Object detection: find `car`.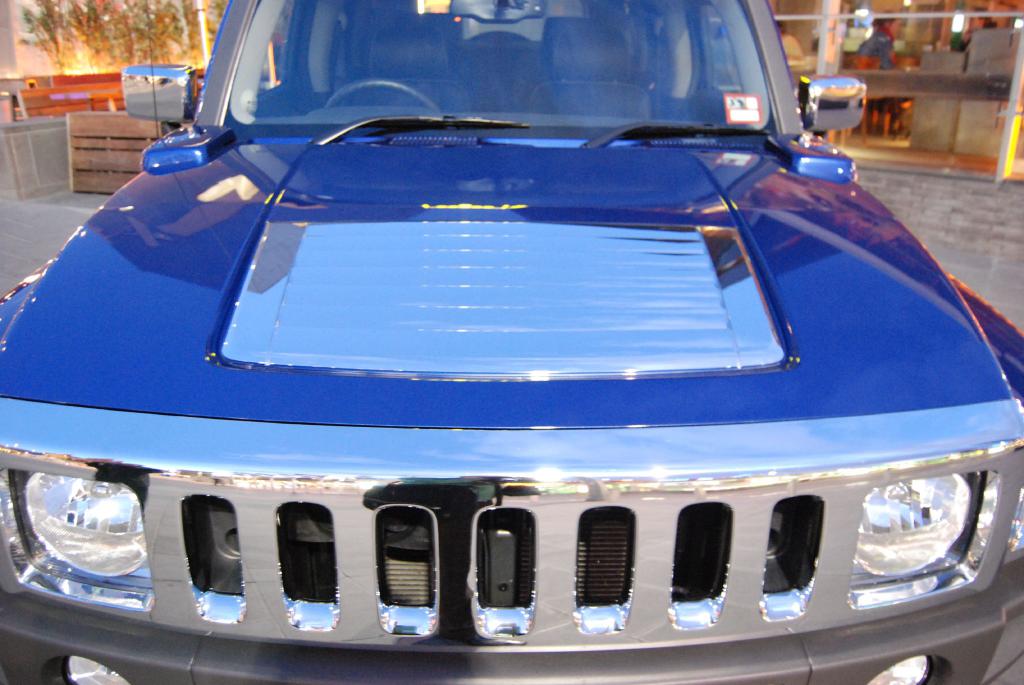
pyautogui.locateOnScreen(3, 0, 1023, 684).
